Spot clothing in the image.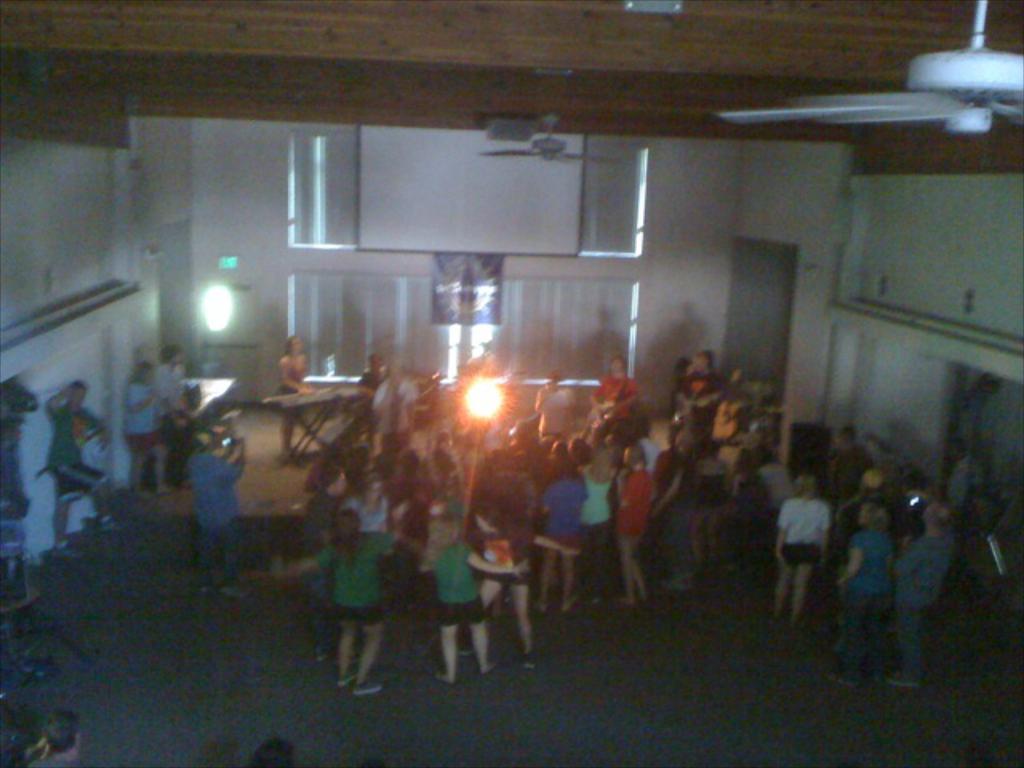
clothing found at BBox(58, 462, 91, 490).
